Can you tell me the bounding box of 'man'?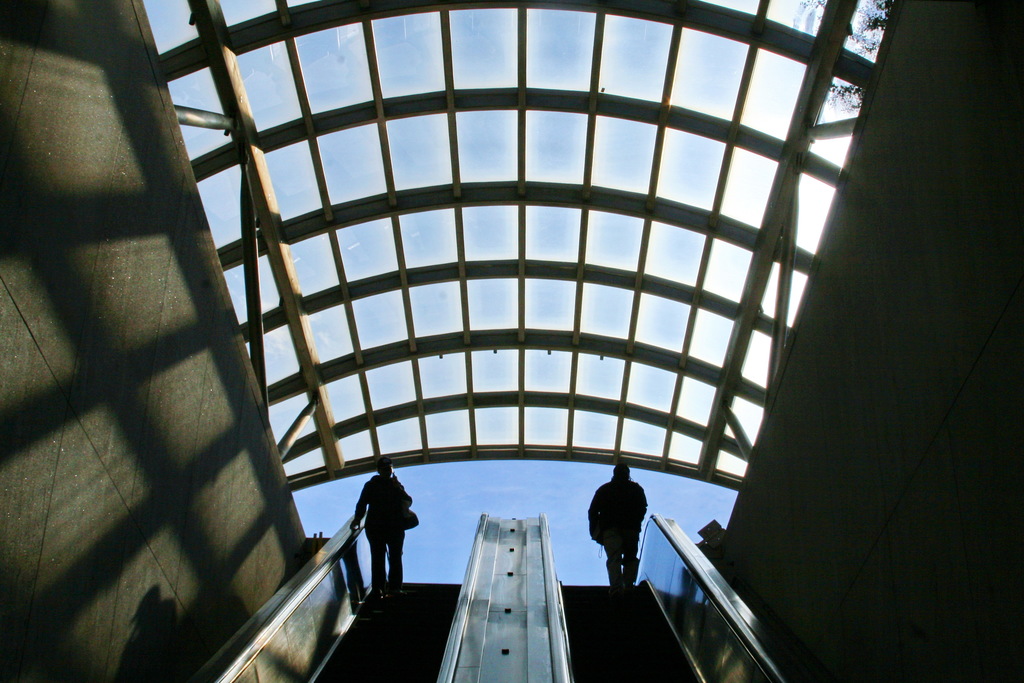
BBox(347, 477, 423, 620).
